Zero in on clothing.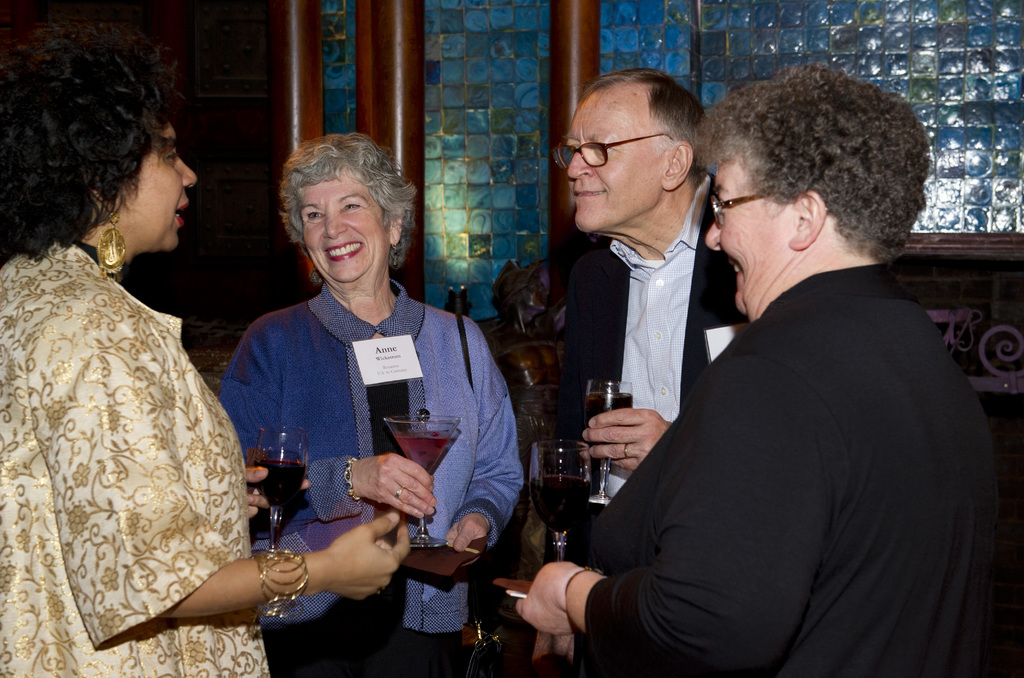
Zeroed in: (543, 188, 753, 677).
